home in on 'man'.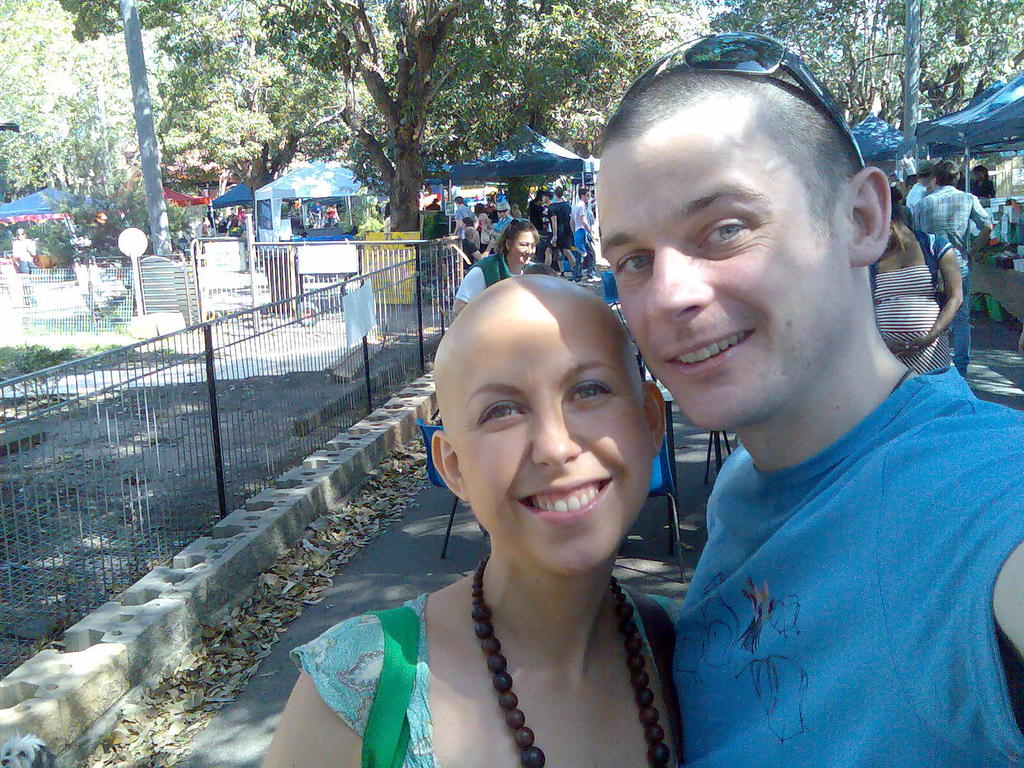
Homed in at {"x1": 570, "y1": 186, "x2": 599, "y2": 279}.
